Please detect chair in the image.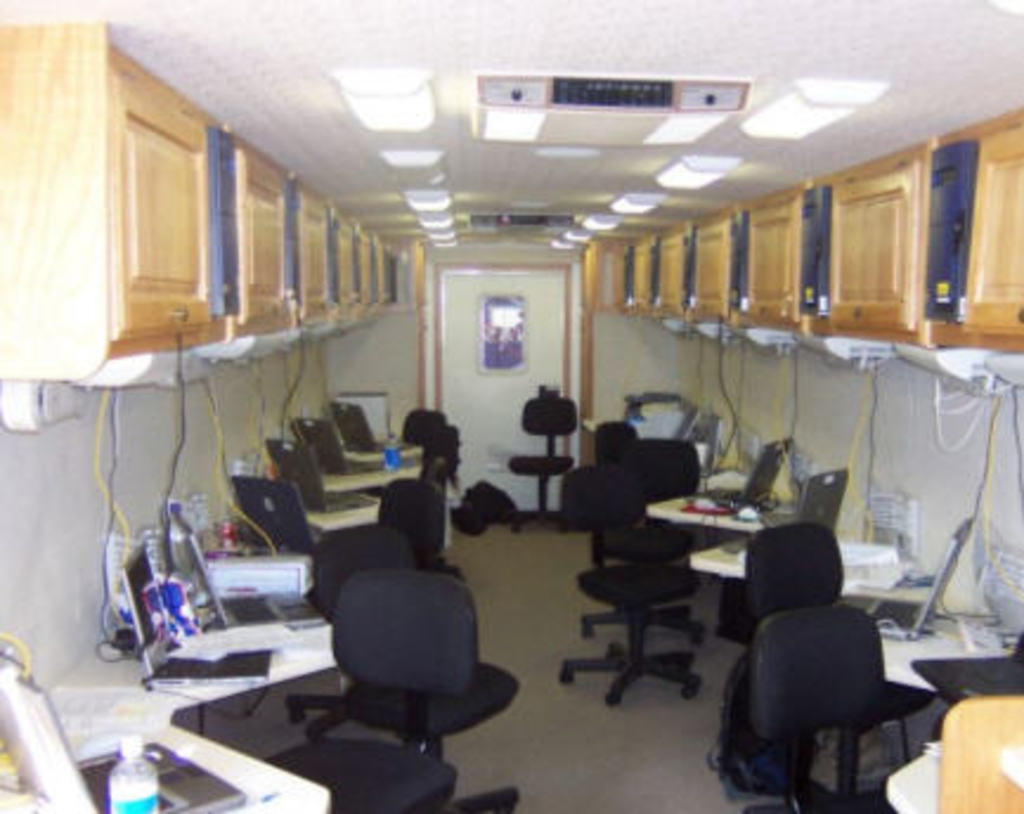
Rect(745, 521, 844, 629).
